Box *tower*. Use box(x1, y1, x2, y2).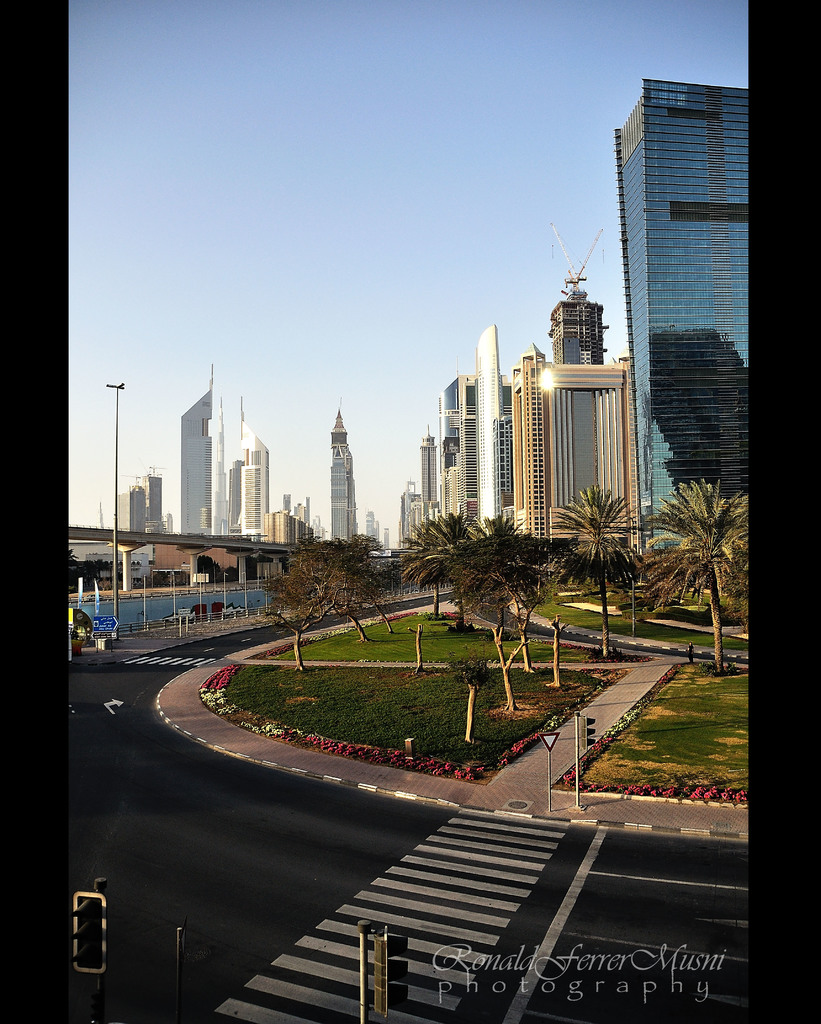
box(612, 74, 753, 550).
